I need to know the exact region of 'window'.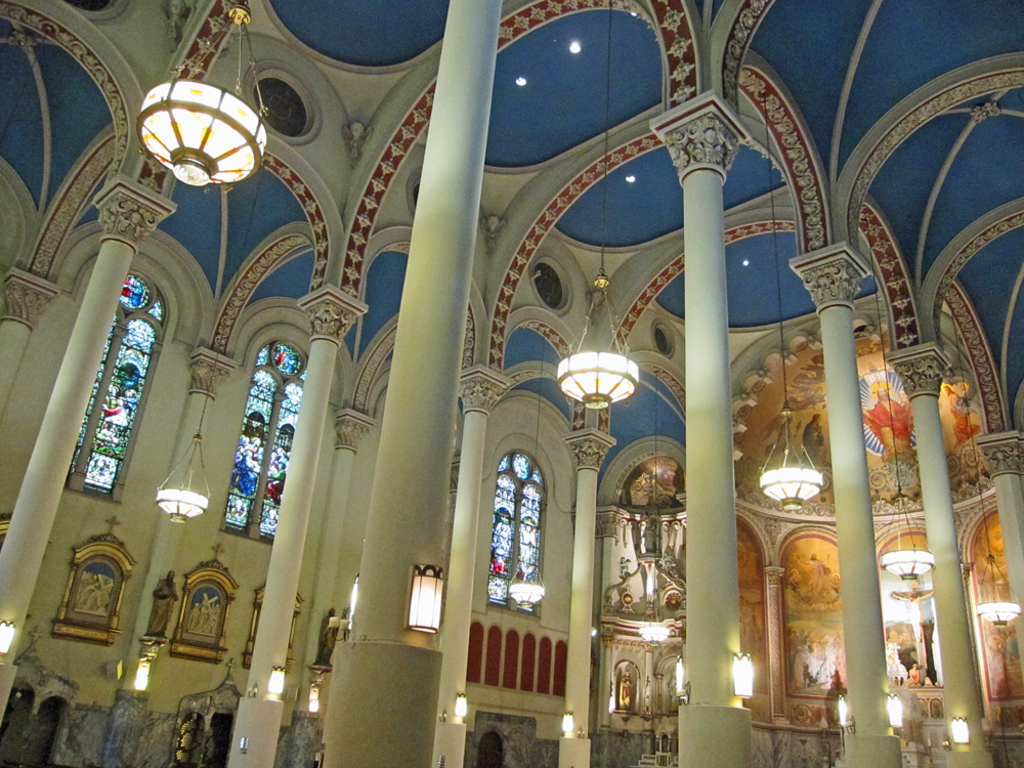
Region: box(61, 273, 168, 501).
